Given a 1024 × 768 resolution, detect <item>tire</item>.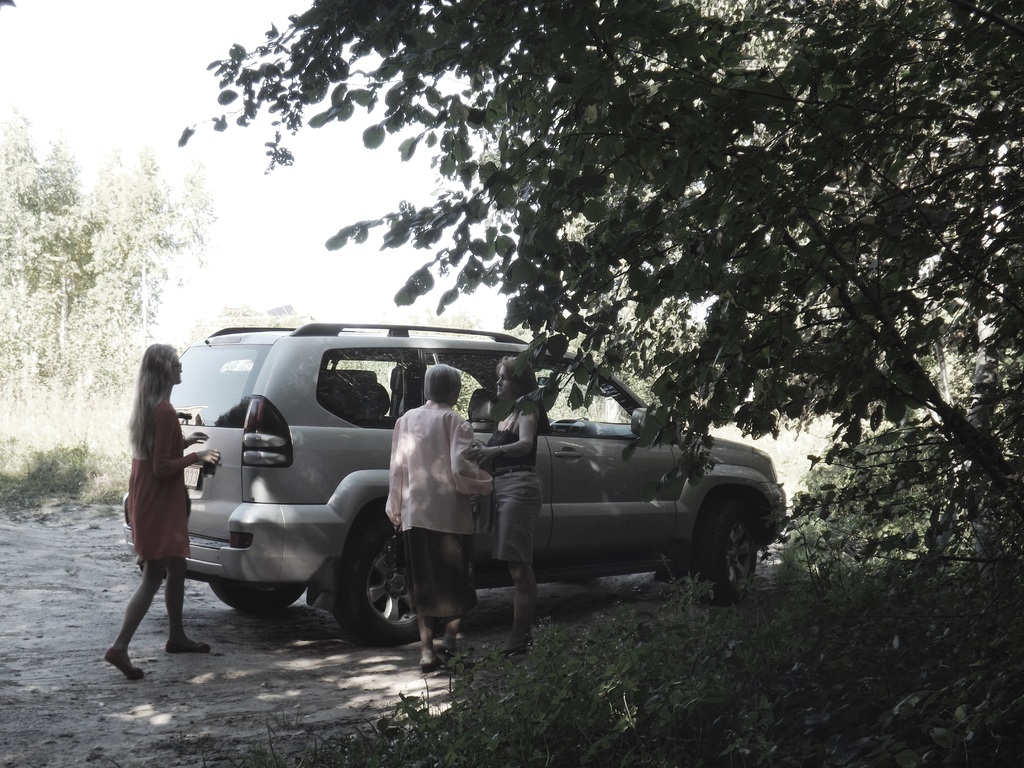
[206, 580, 310, 606].
